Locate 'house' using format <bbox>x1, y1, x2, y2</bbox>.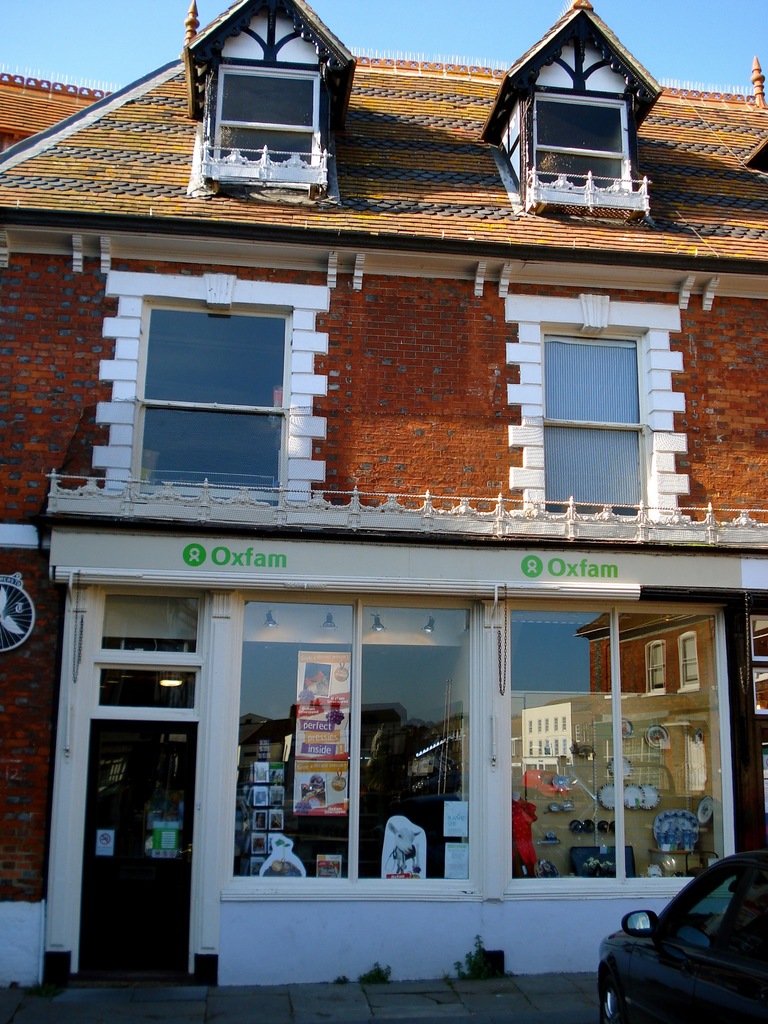
<bbox>0, 0, 767, 981</bbox>.
